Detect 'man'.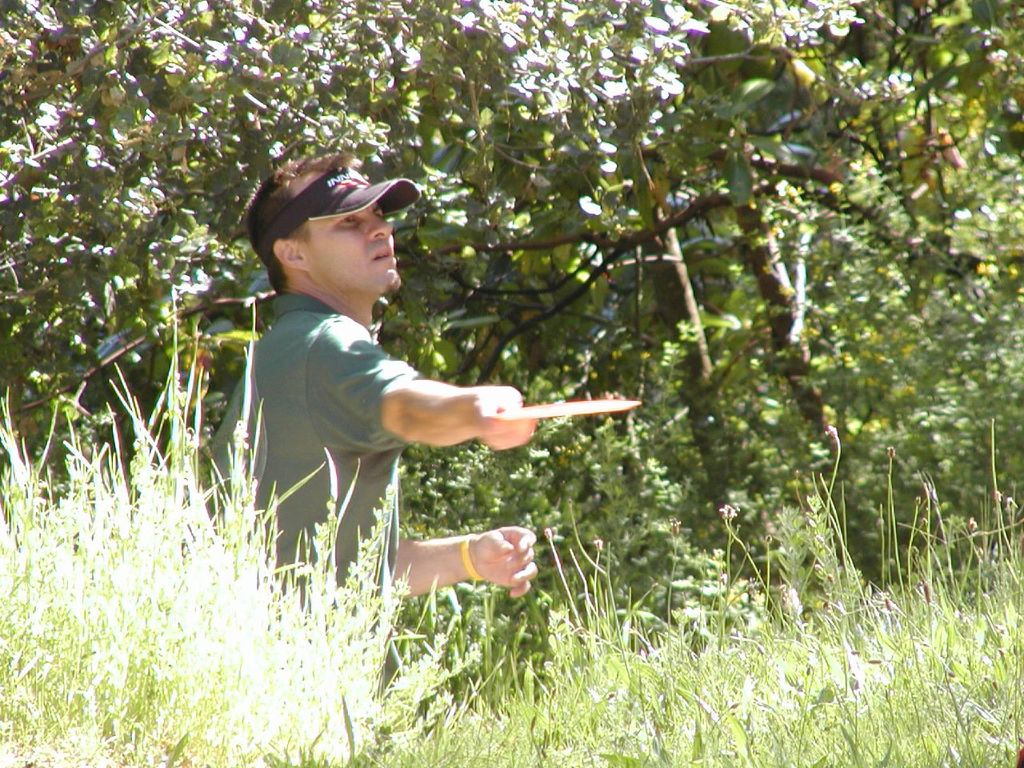
Detected at <region>219, 160, 525, 626</region>.
